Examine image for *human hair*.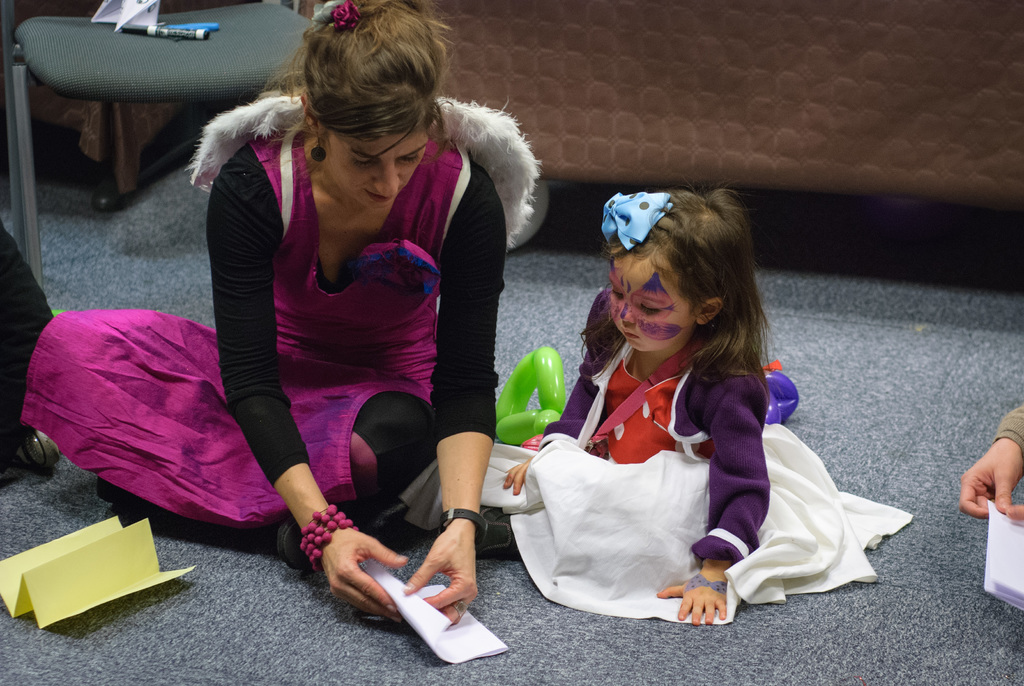
Examination result: bbox=[576, 172, 786, 396].
